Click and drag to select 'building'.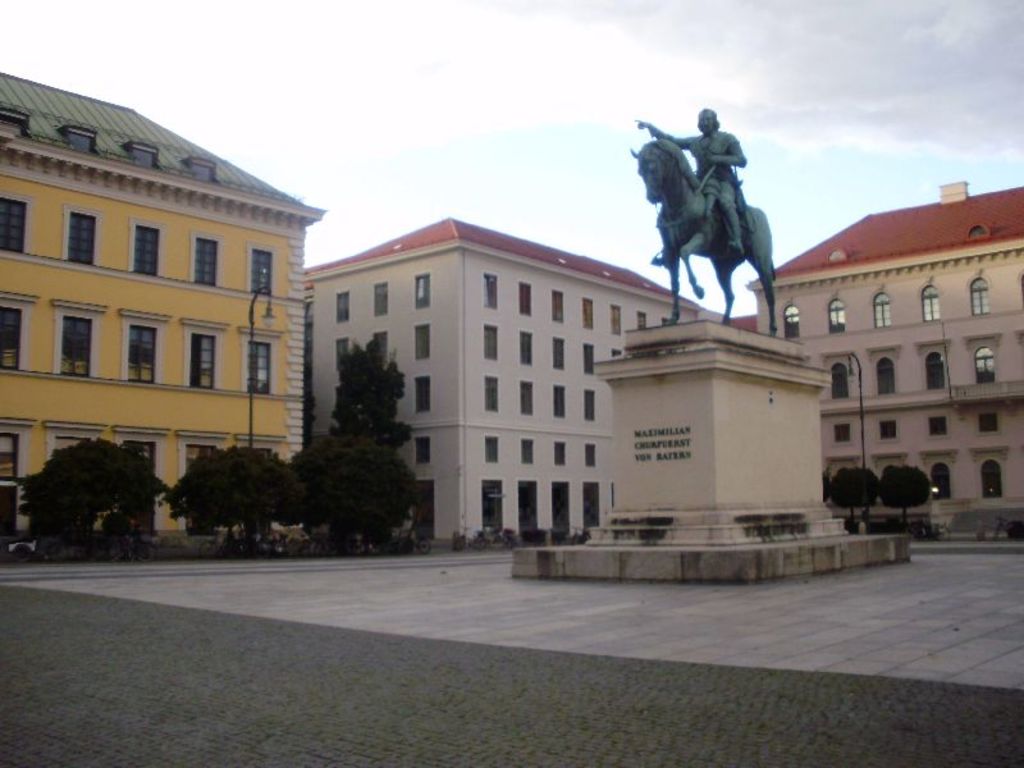
Selection: 0 68 324 550.
